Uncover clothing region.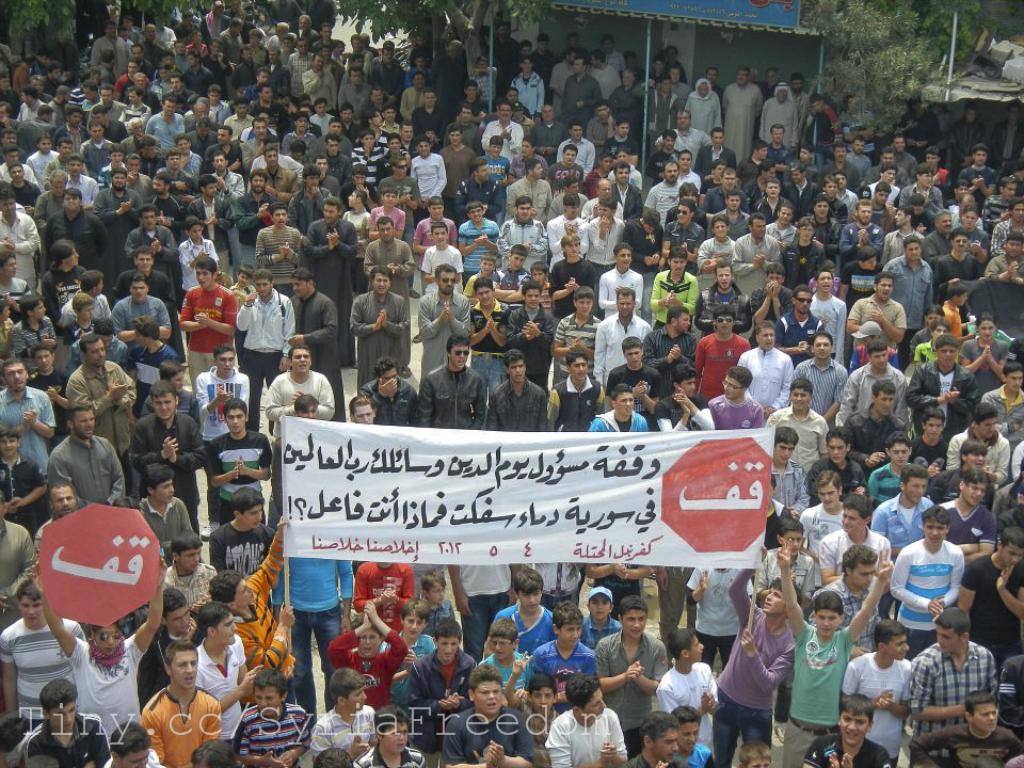
Uncovered: box(233, 193, 272, 268).
